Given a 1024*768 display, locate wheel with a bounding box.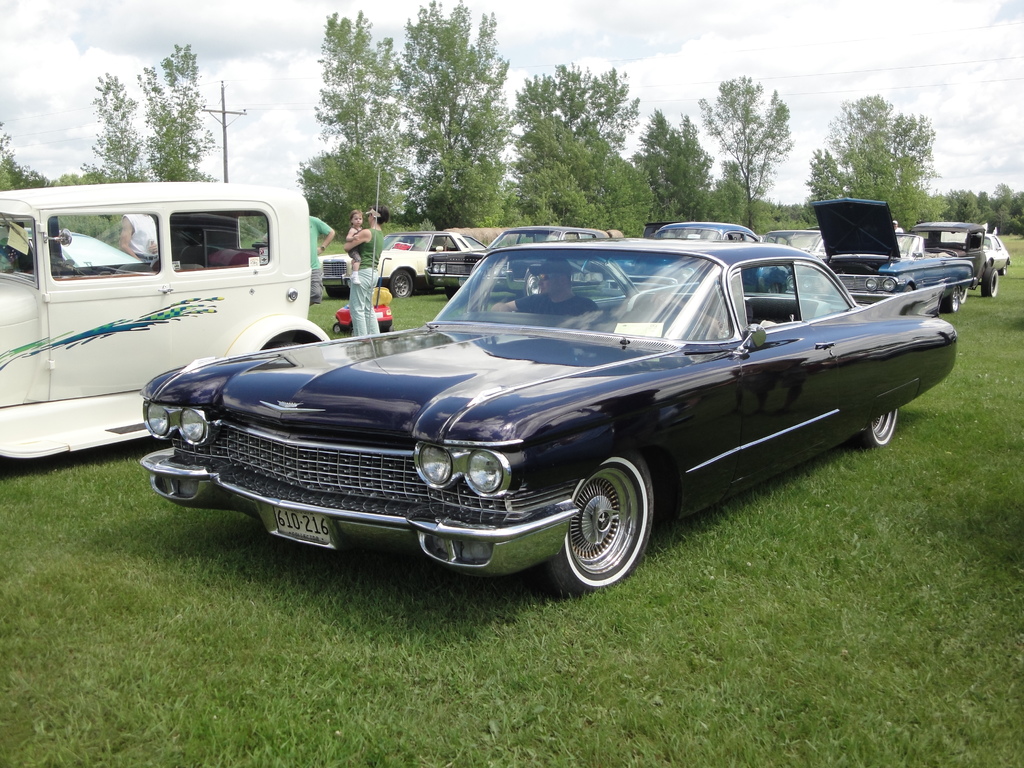
Located: pyautogui.locateOnScreen(533, 454, 655, 598).
